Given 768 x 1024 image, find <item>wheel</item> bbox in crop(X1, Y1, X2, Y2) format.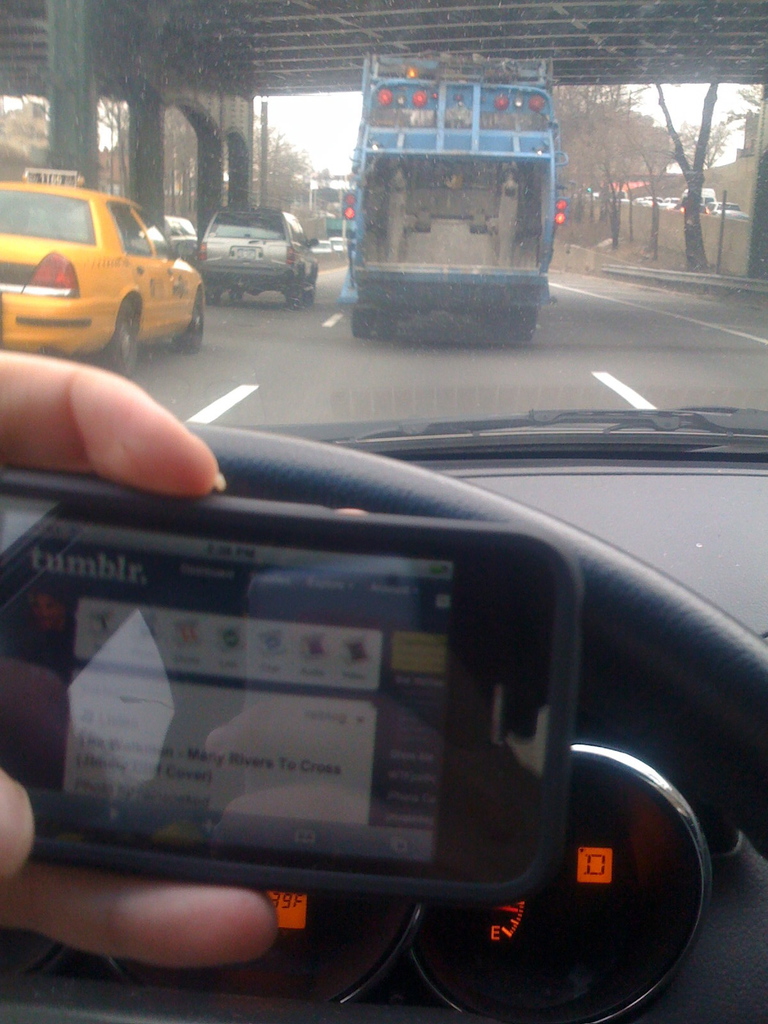
crop(305, 275, 316, 303).
